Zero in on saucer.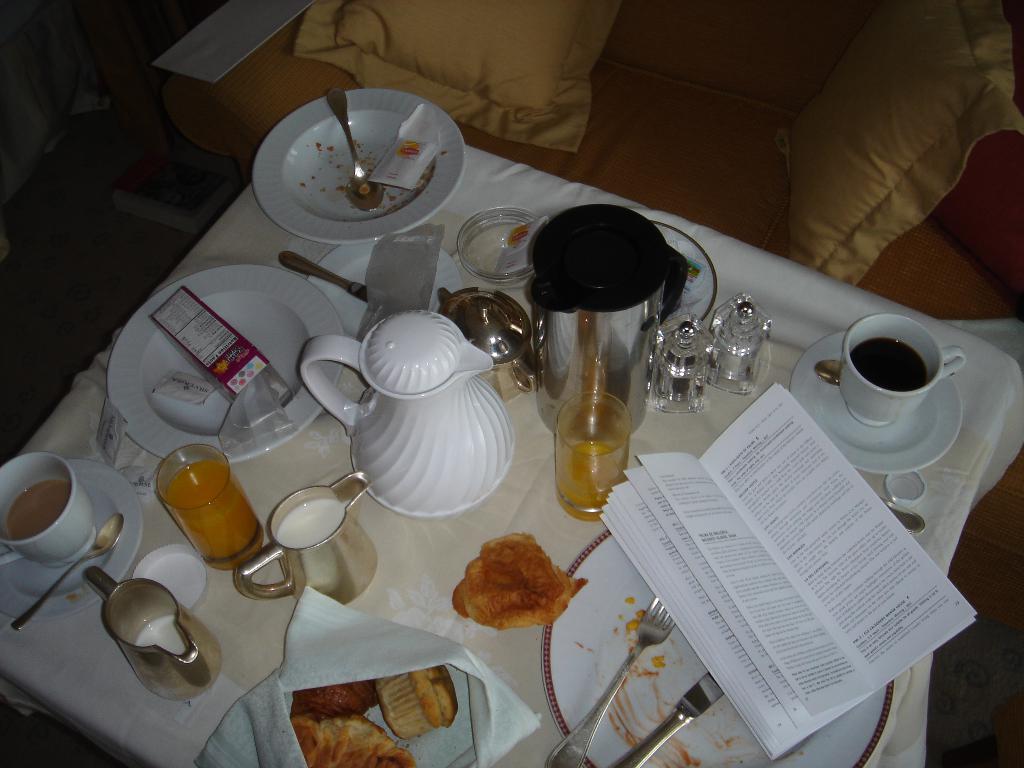
Zeroed in: (left=788, top=331, right=963, bottom=475).
